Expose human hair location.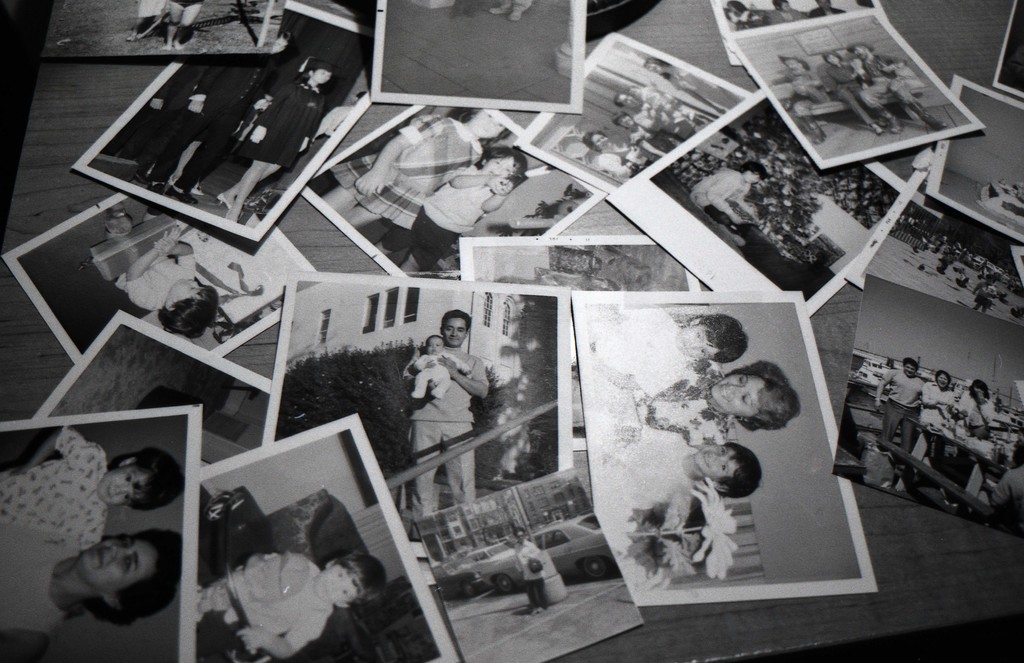
Exposed at detection(83, 528, 184, 629).
